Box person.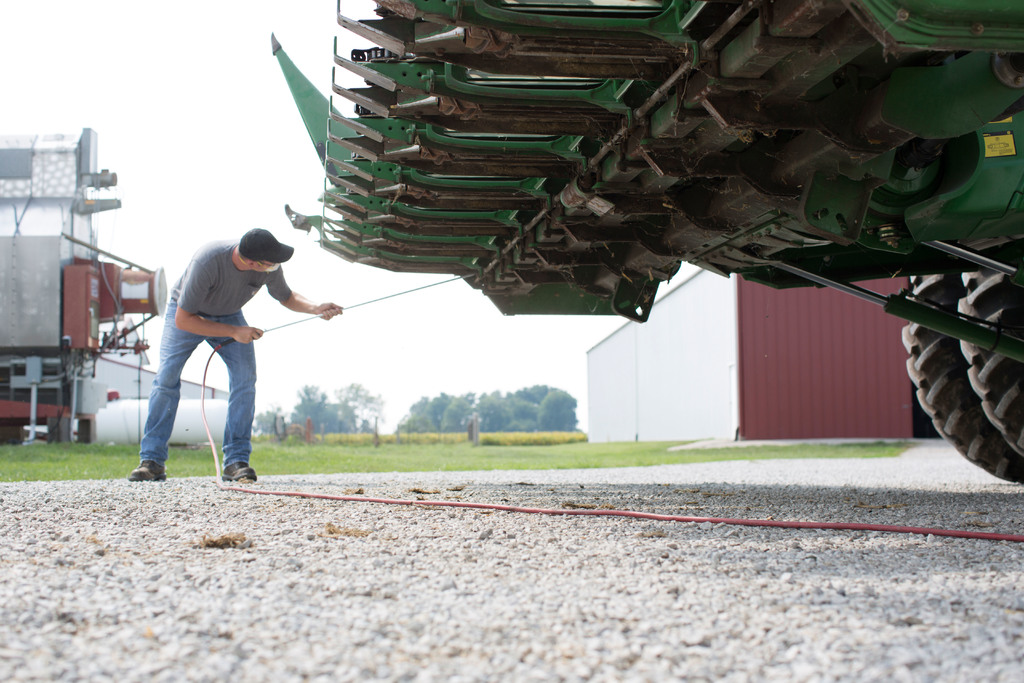
rect(145, 201, 310, 493).
